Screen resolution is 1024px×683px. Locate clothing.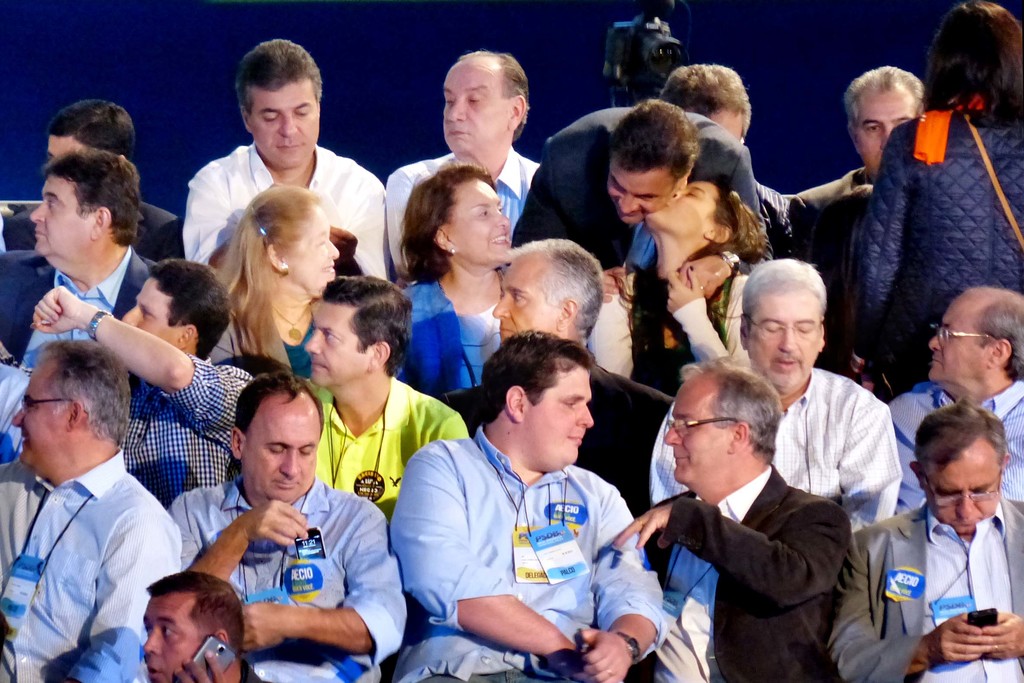
BBox(847, 507, 1023, 682).
